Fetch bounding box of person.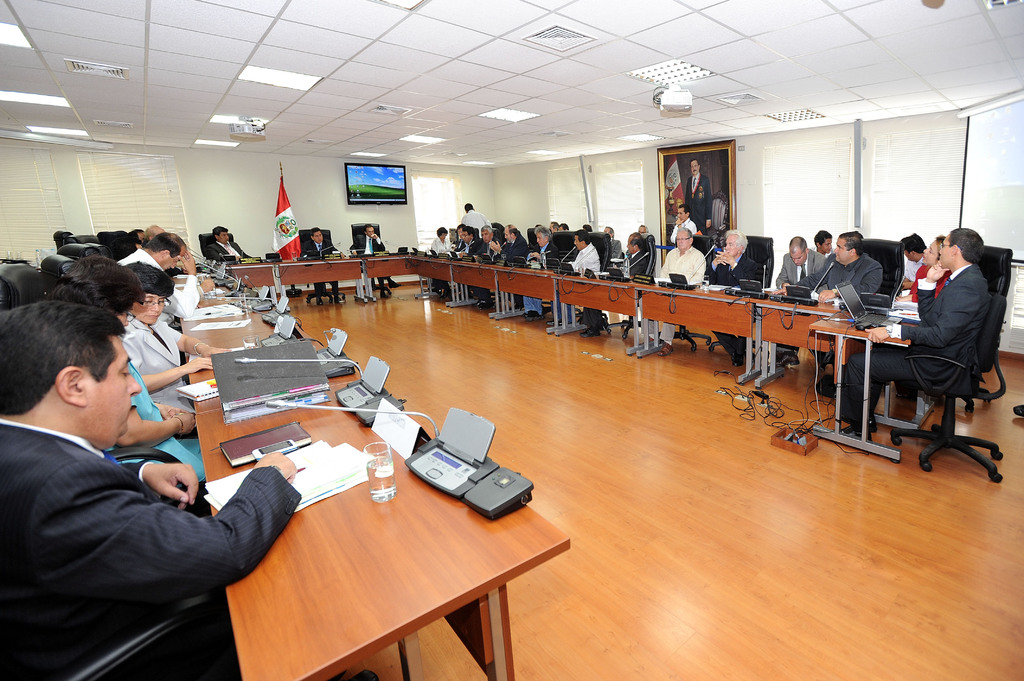
Bbox: <bbox>556, 229, 610, 285</bbox>.
